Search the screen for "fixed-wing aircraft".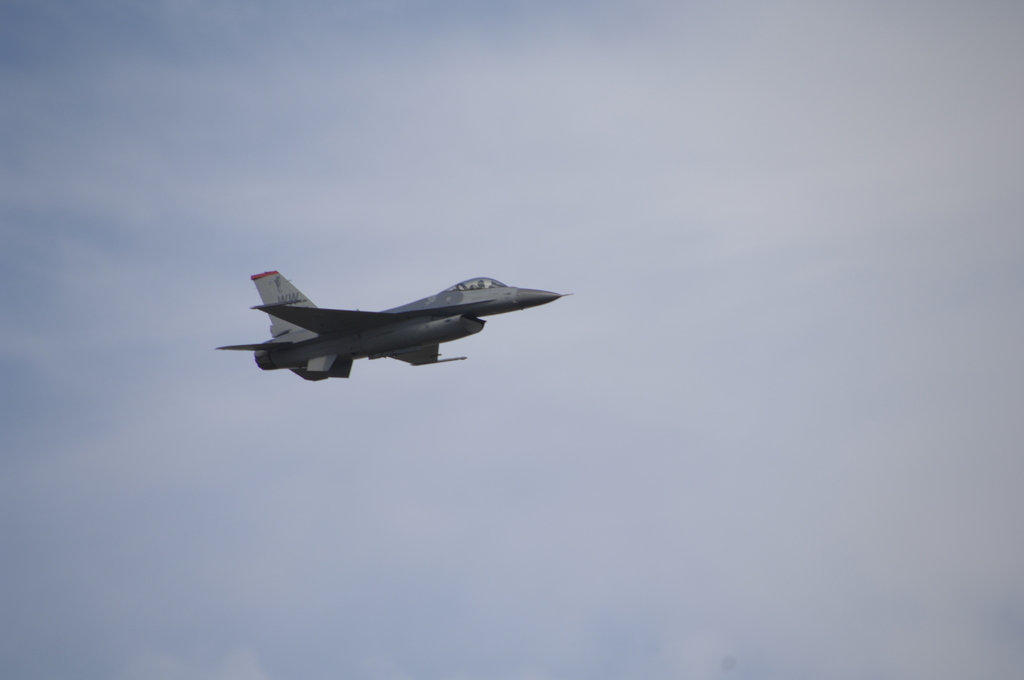
Found at 216:266:578:386.
